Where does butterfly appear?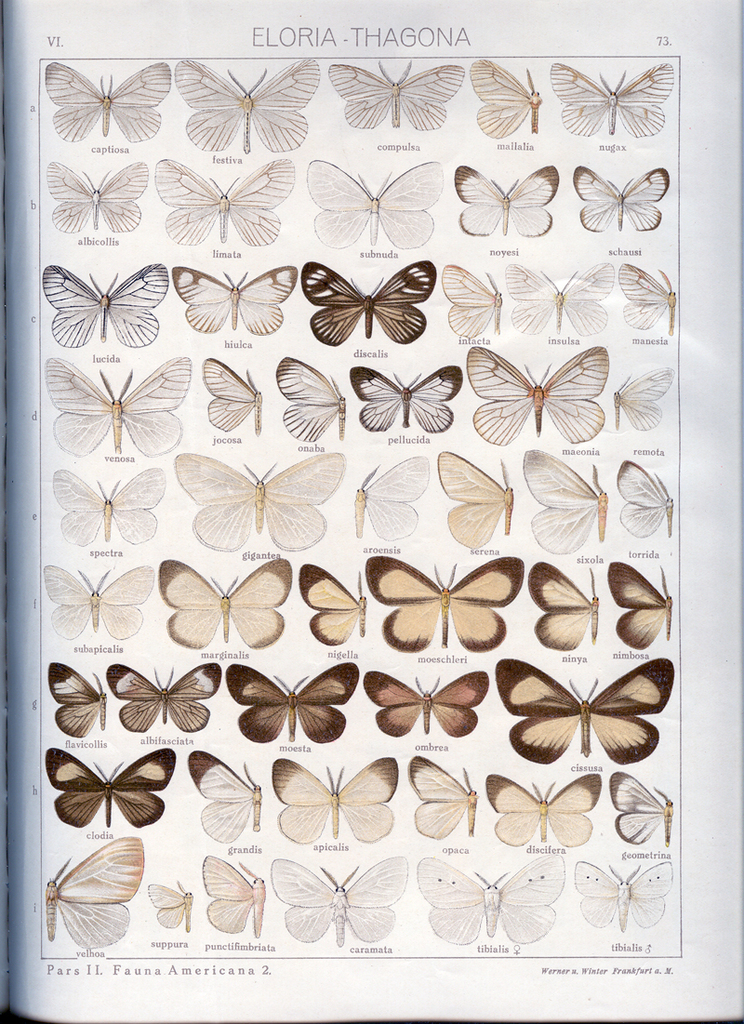
Appears at x1=43 y1=61 x2=170 y2=144.
